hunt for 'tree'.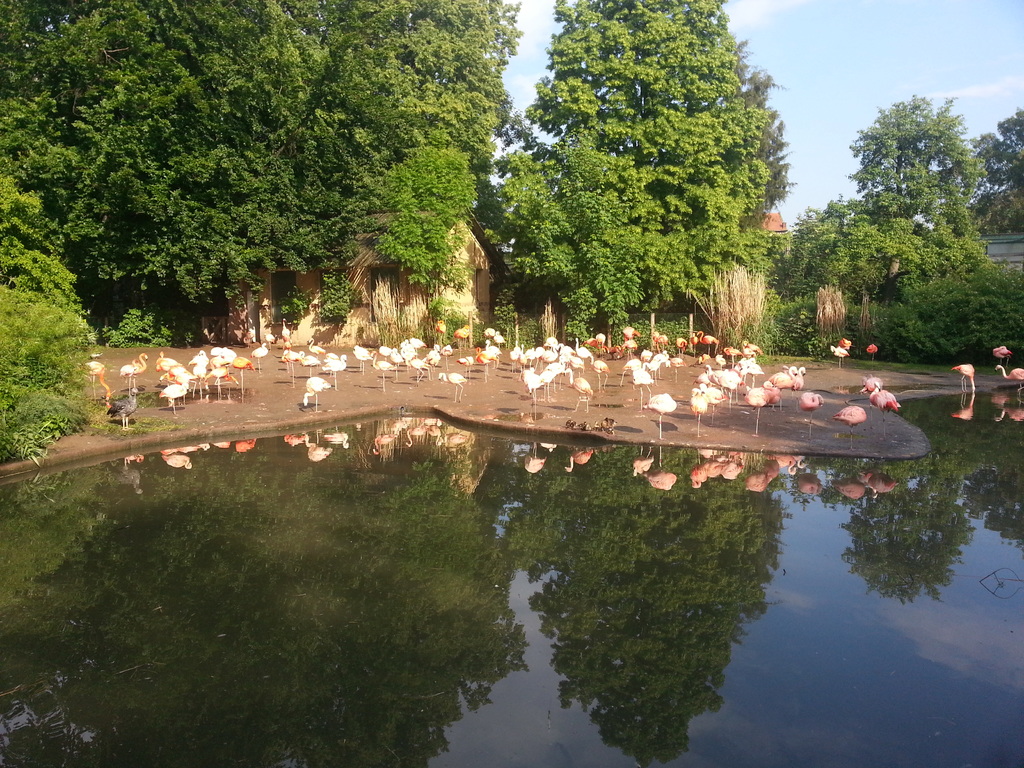
Hunted down at 972, 105, 1023, 237.
